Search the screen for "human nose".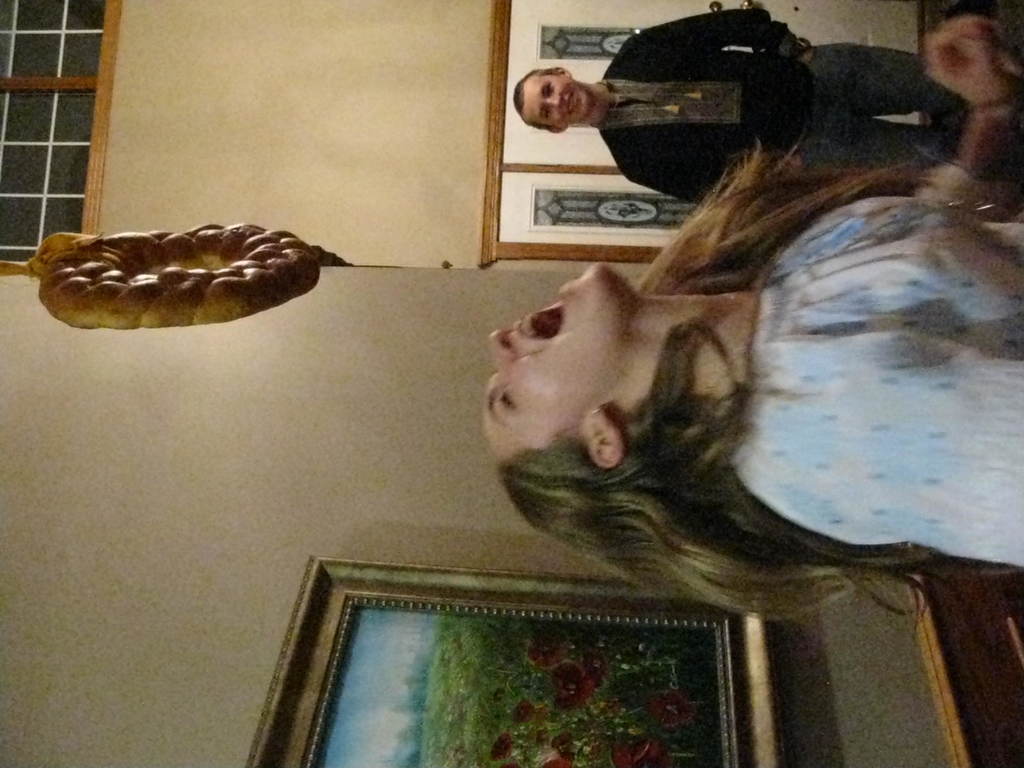
Found at x1=548 y1=97 x2=563 y2=114.
